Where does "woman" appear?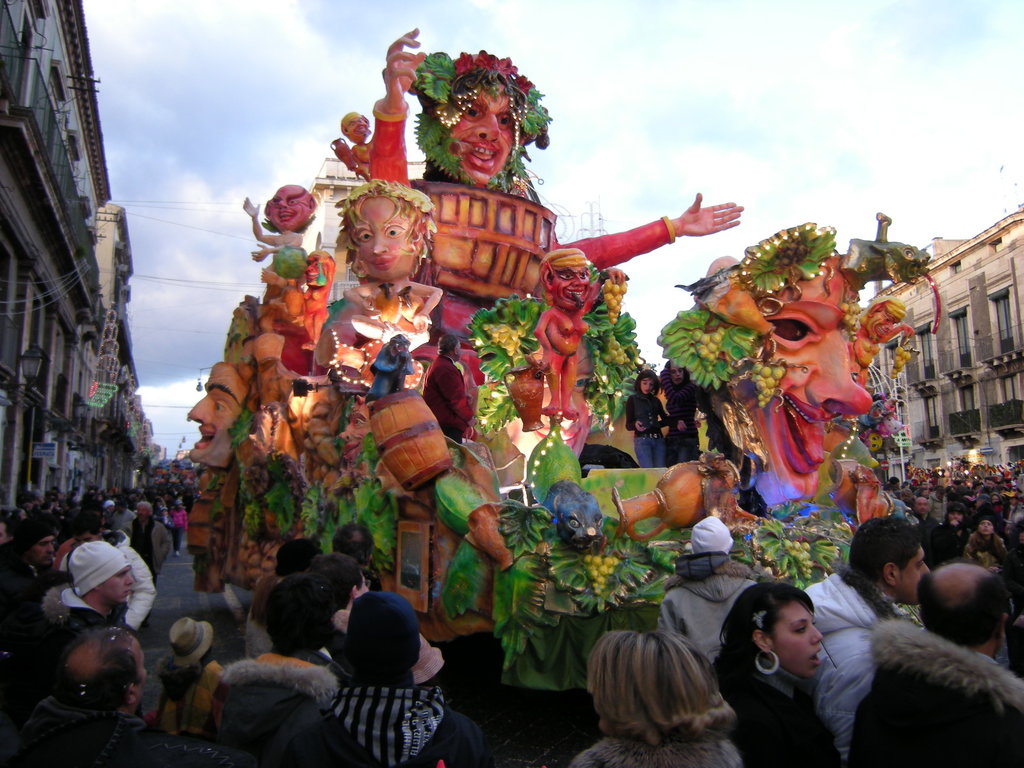
Appears at l=927, t=506, r=969, b=564.
